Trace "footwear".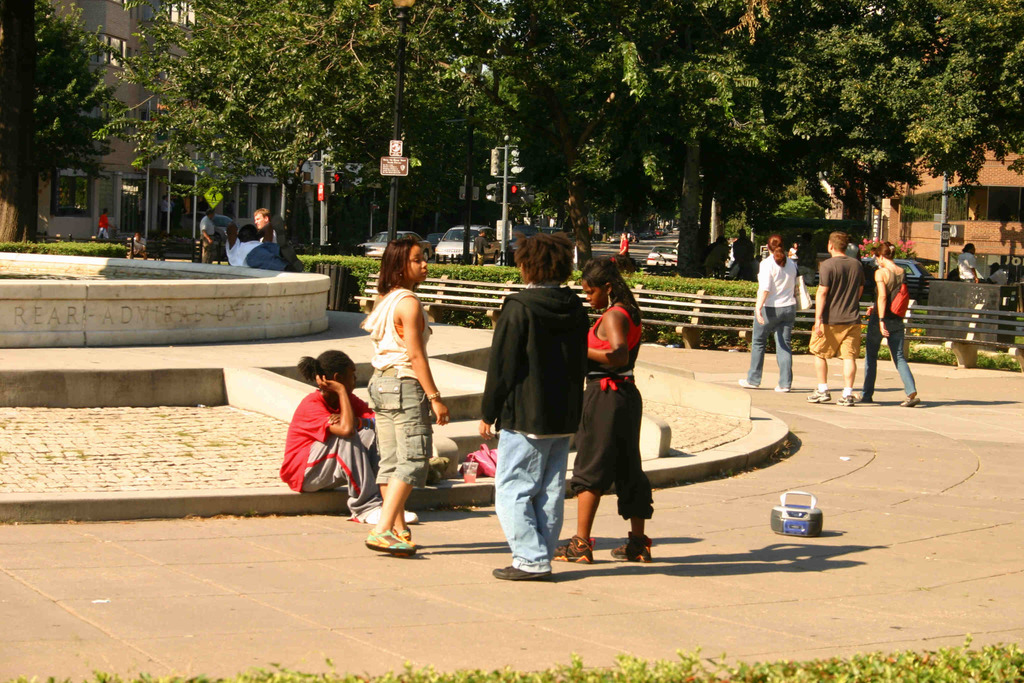
Traced to 611/534/655/563.
